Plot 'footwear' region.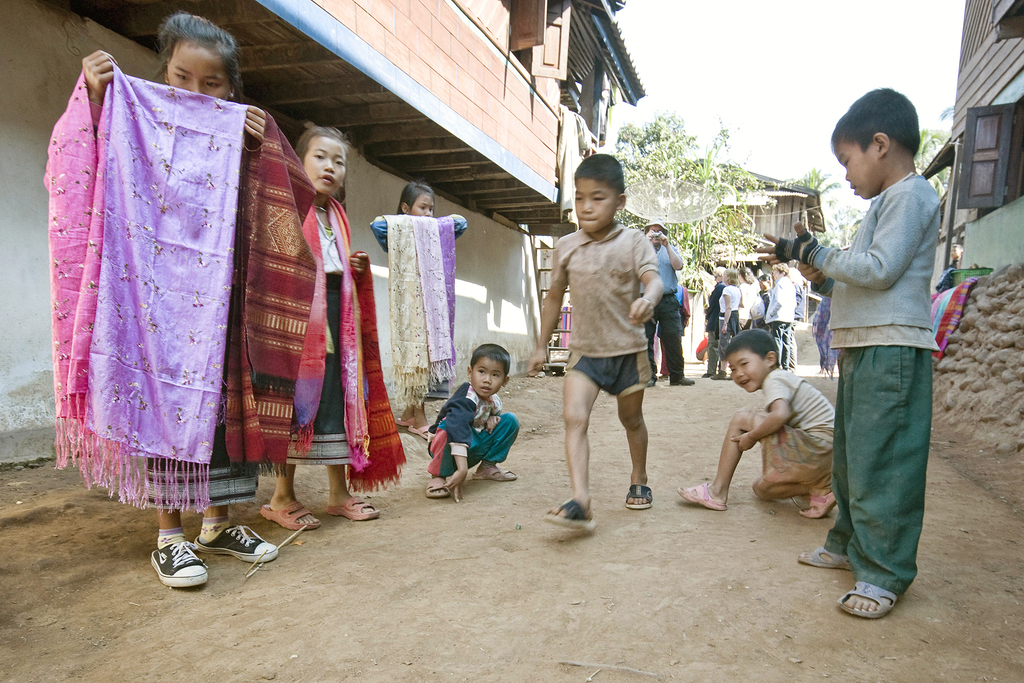
Plotted at <bbox>484, 465, 514, 486</bbox>.
